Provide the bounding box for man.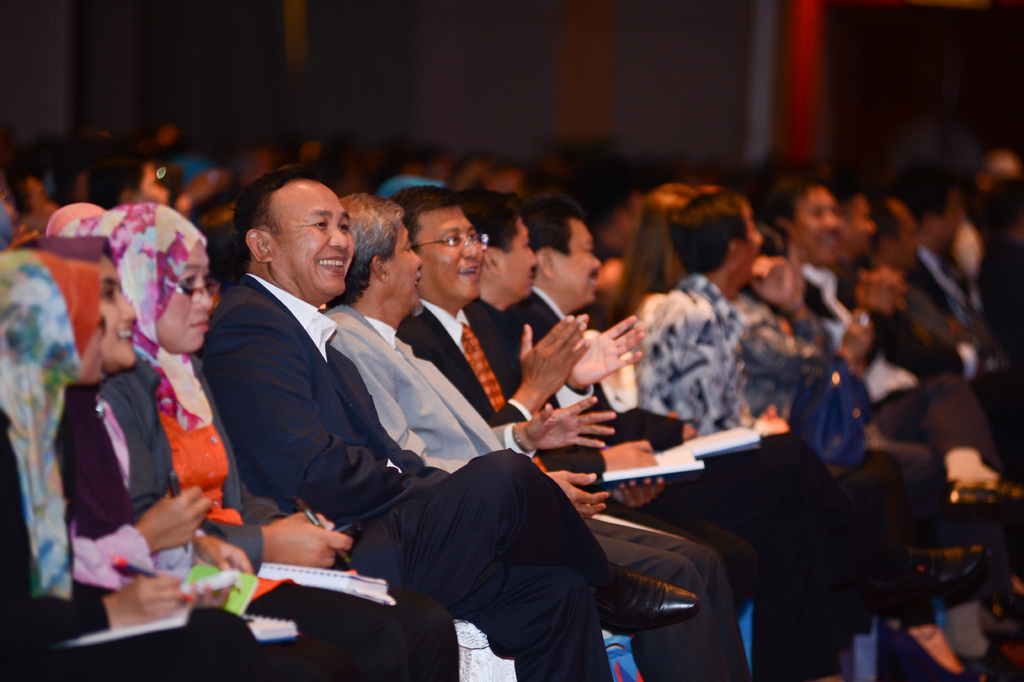
x1=771, y1=183, x2=1023, y2=447.
